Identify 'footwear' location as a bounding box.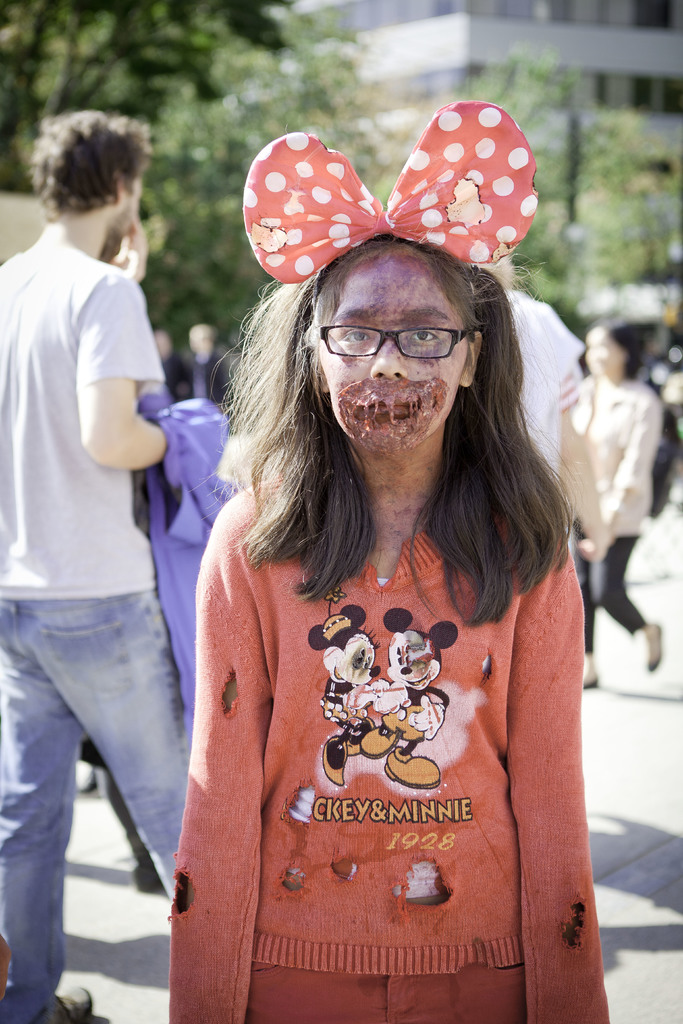
l=578, t=657, r=601, b=698.
